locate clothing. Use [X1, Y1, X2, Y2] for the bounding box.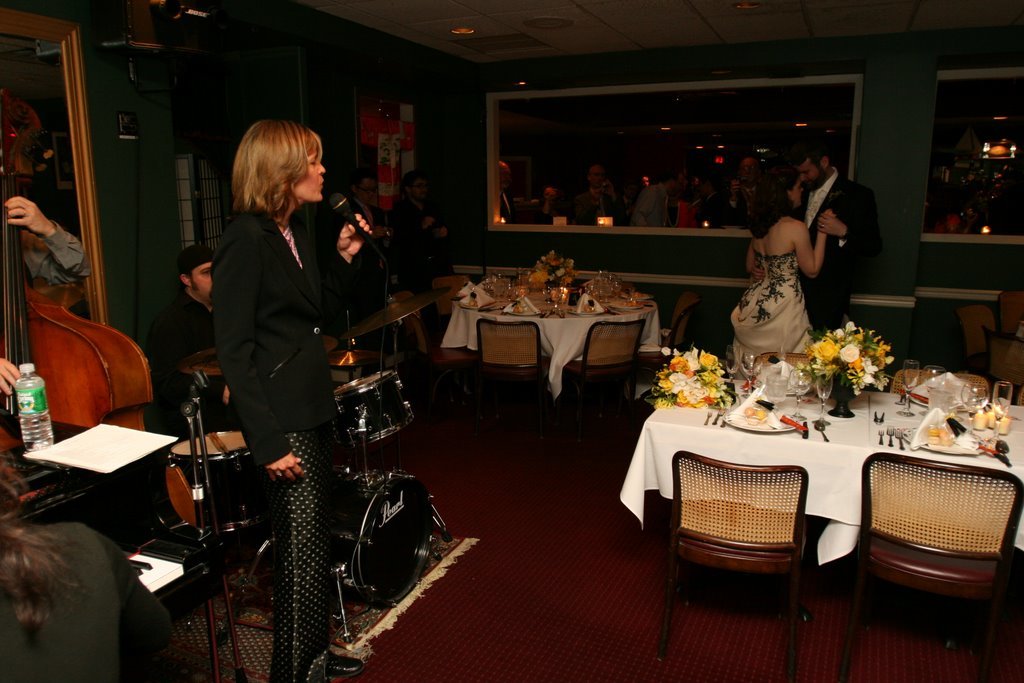
[727, 248, 813, 381].
